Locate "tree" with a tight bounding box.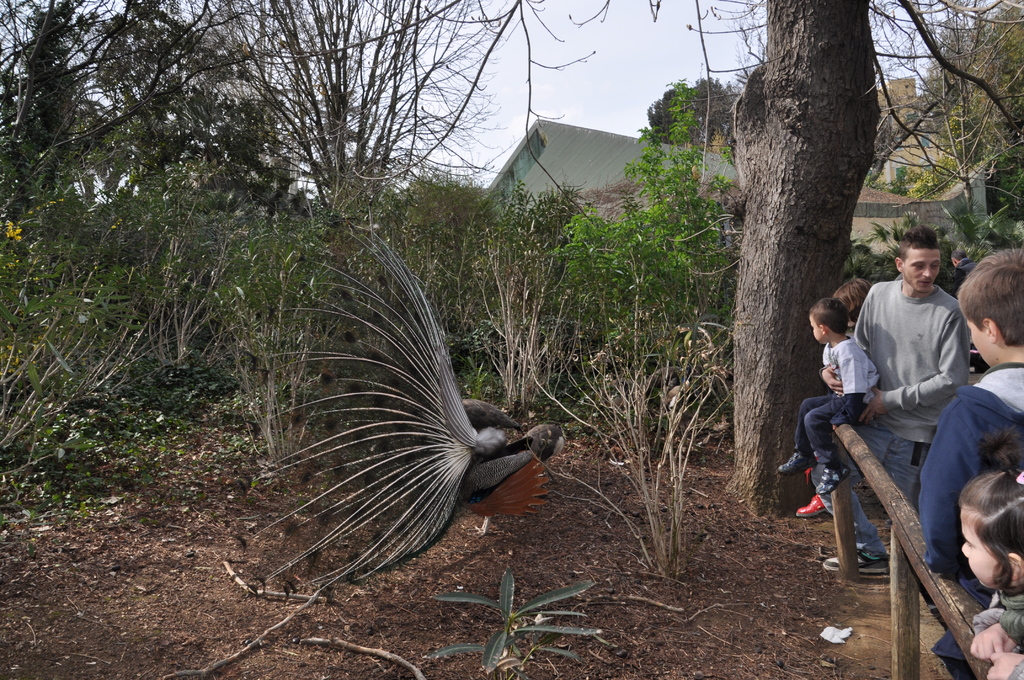
l=0, t=0, r=308, b=214.
